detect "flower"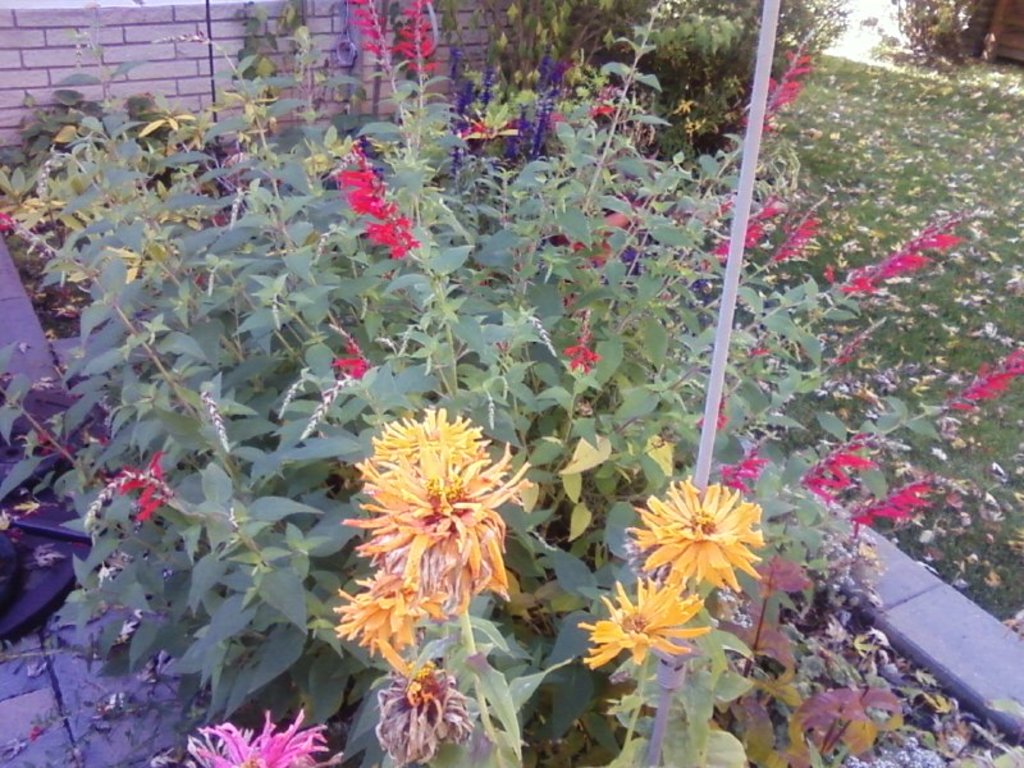
Rect(339, 412, 540, 608)
